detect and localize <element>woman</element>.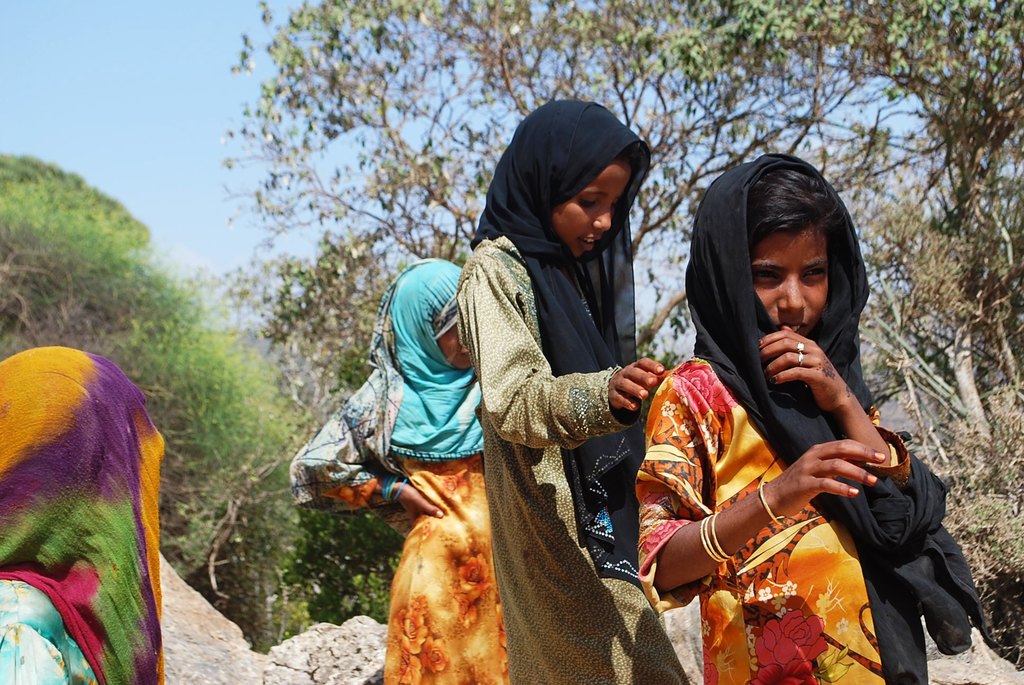
Localized at [454, 100, 726, 684].
